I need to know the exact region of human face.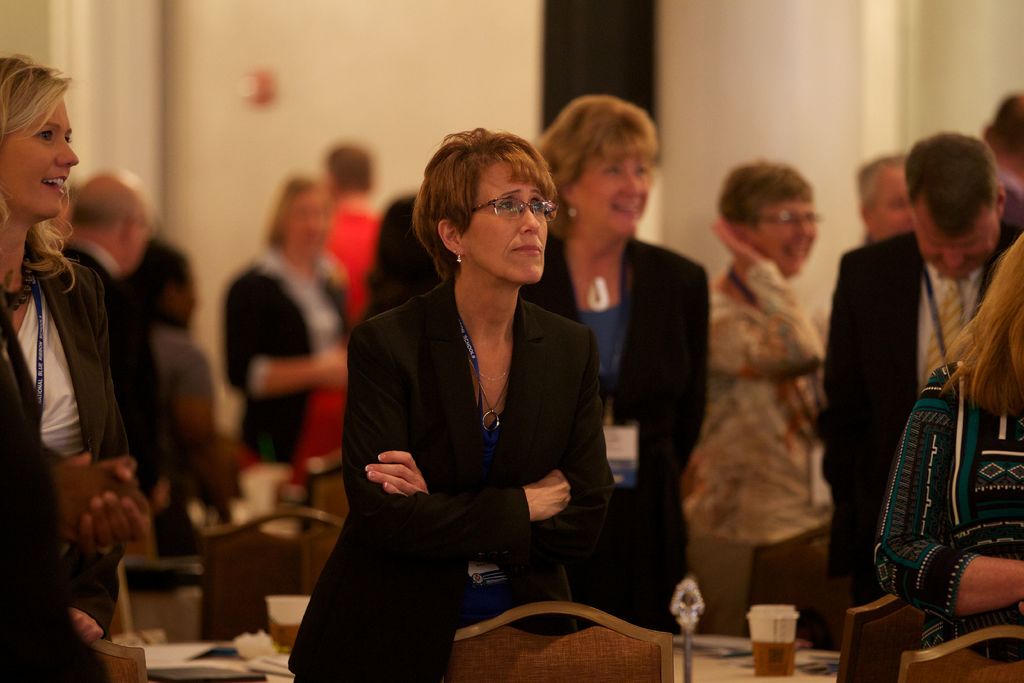
Region: Rect(1, 90, 83, 219).
